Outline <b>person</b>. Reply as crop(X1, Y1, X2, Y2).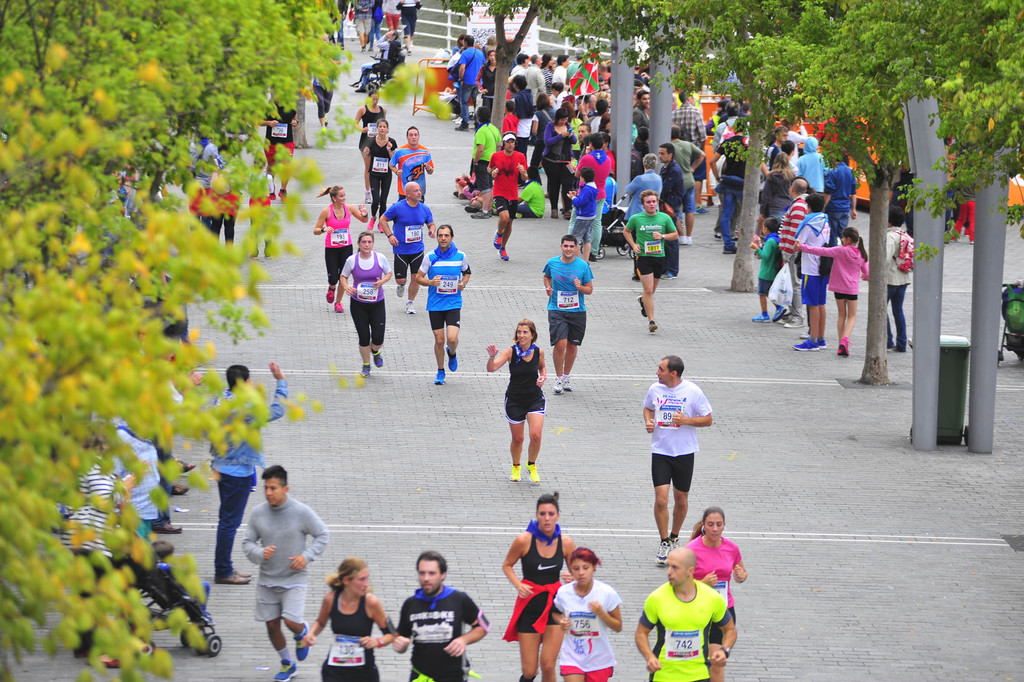
crop(762, 122, 794, 173).
